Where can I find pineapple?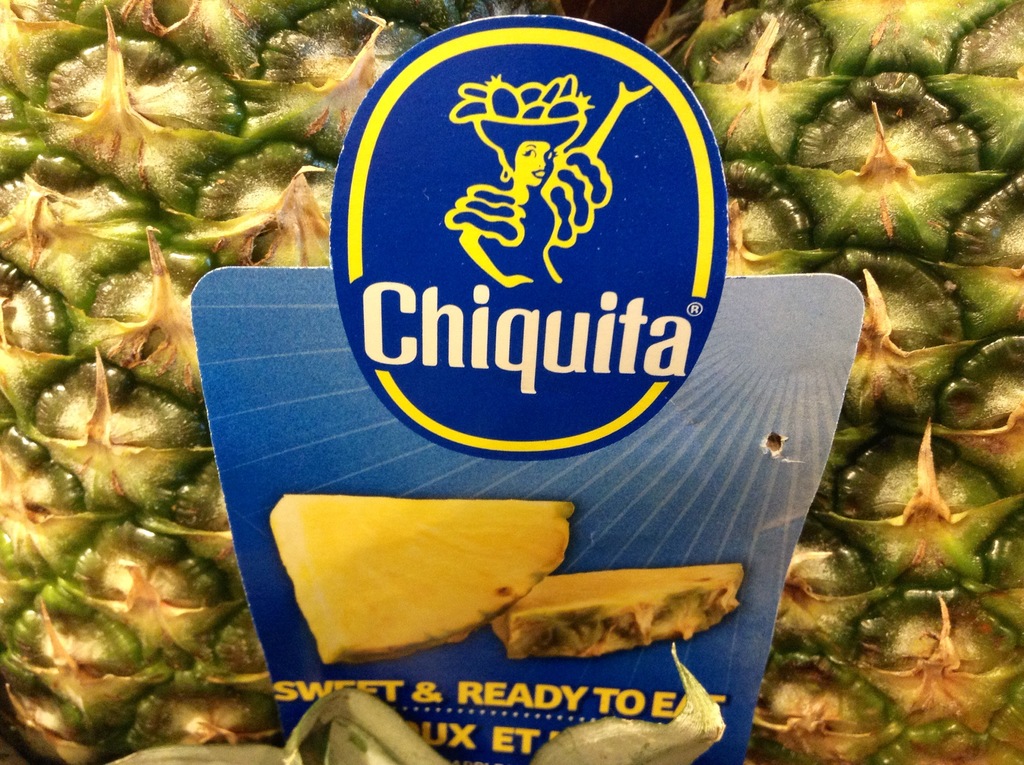
You can find it at (x1=267, y1=494, x2=577, y2=666).
